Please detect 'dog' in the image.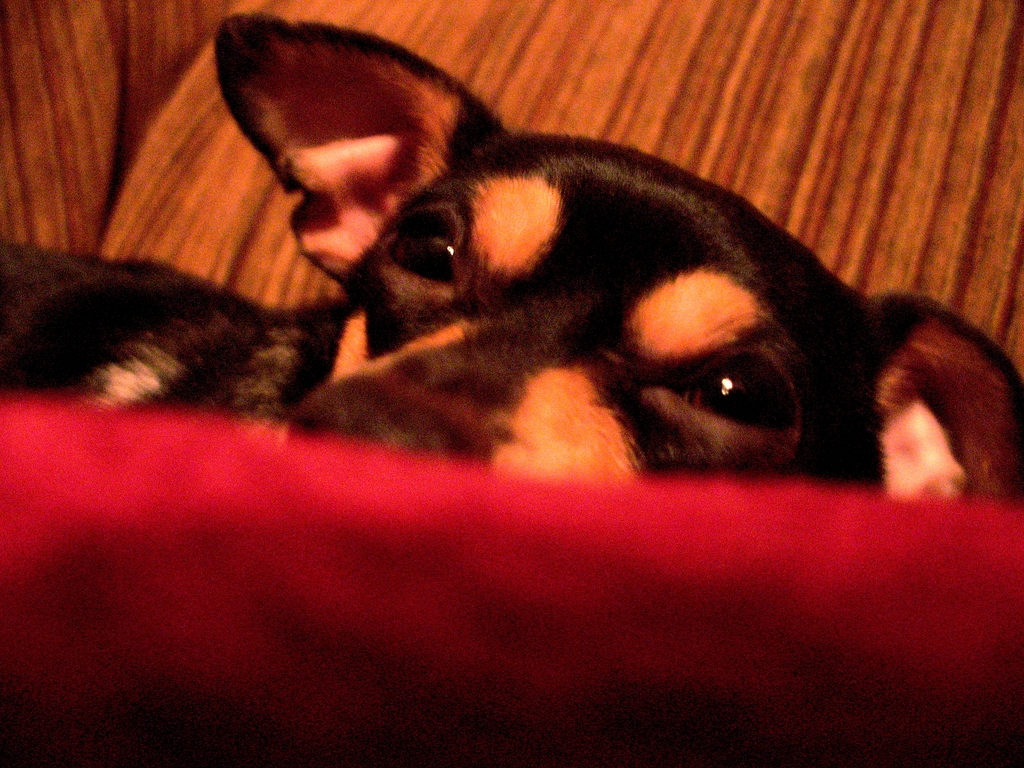
<region>4, 8, 1023, 499</region>.
